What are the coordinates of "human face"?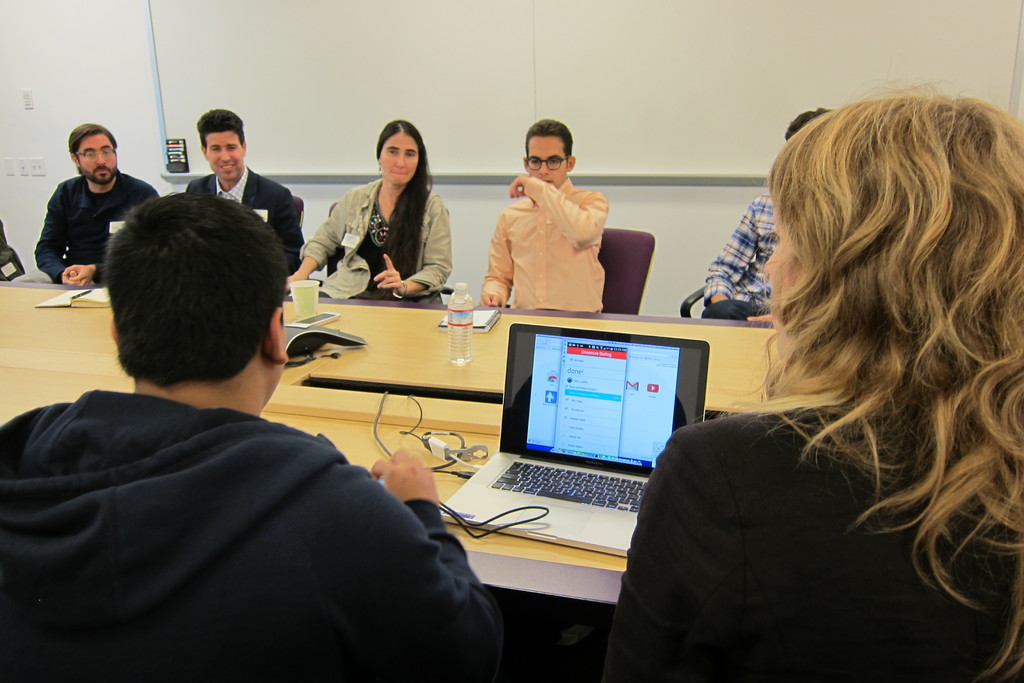
[x1=205, y1=130, x2=243, y2=183].
